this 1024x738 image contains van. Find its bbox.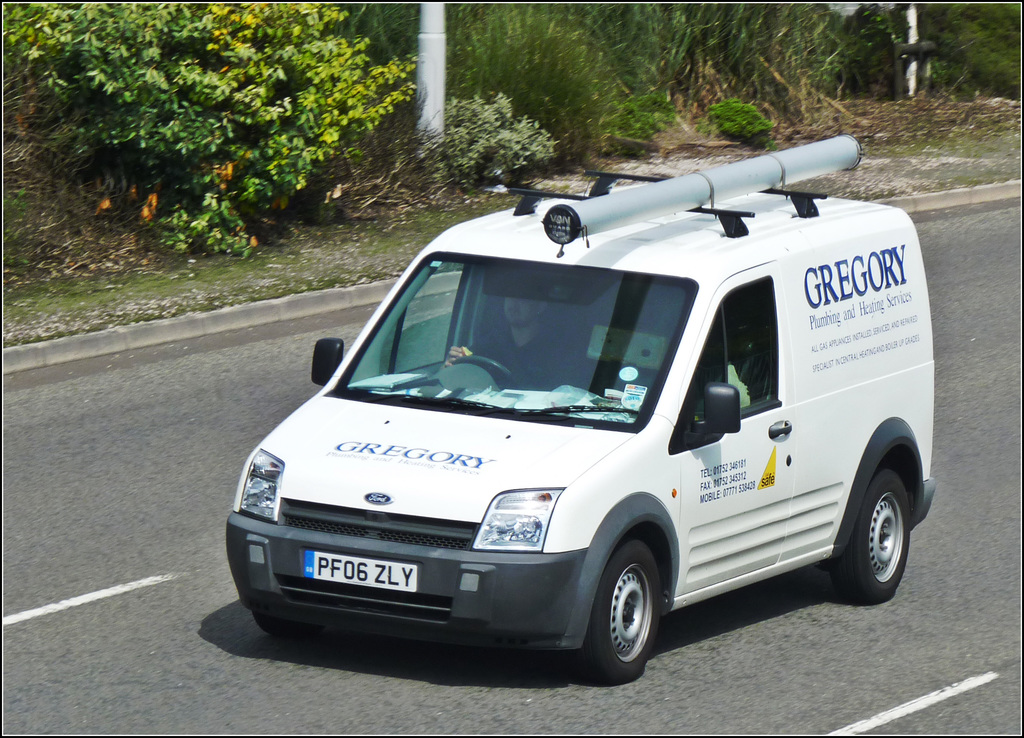
<region>221, 130, 938, 686</region>.
